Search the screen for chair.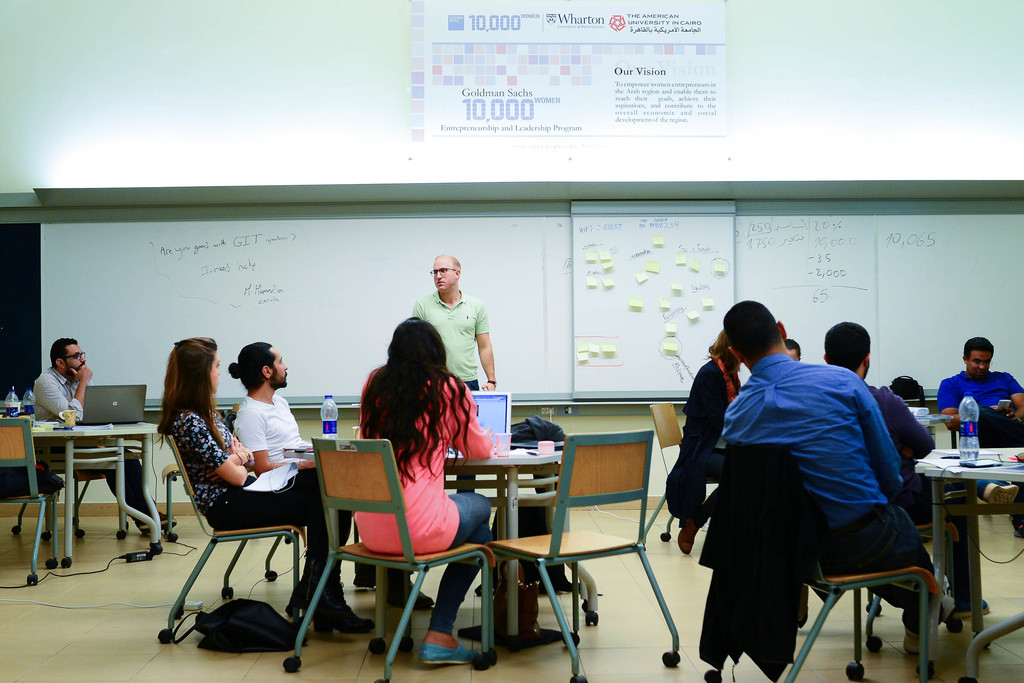
Found at {"left": 0, "top": 412, "right": 58, "bottom": 585}.
